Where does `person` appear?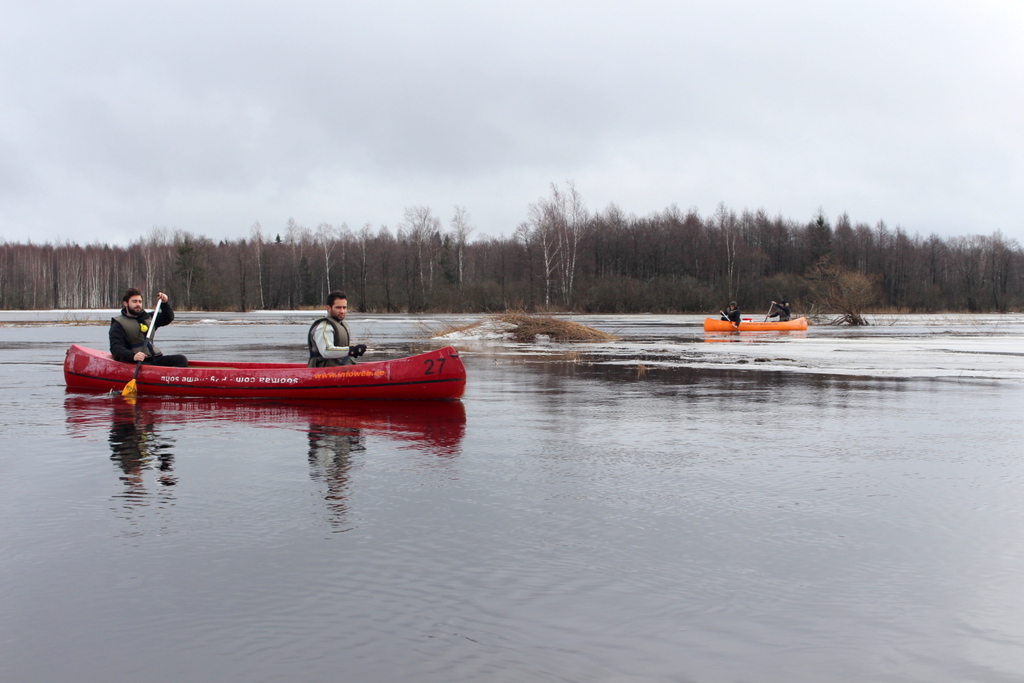
Appears at [105,286,170,371].
